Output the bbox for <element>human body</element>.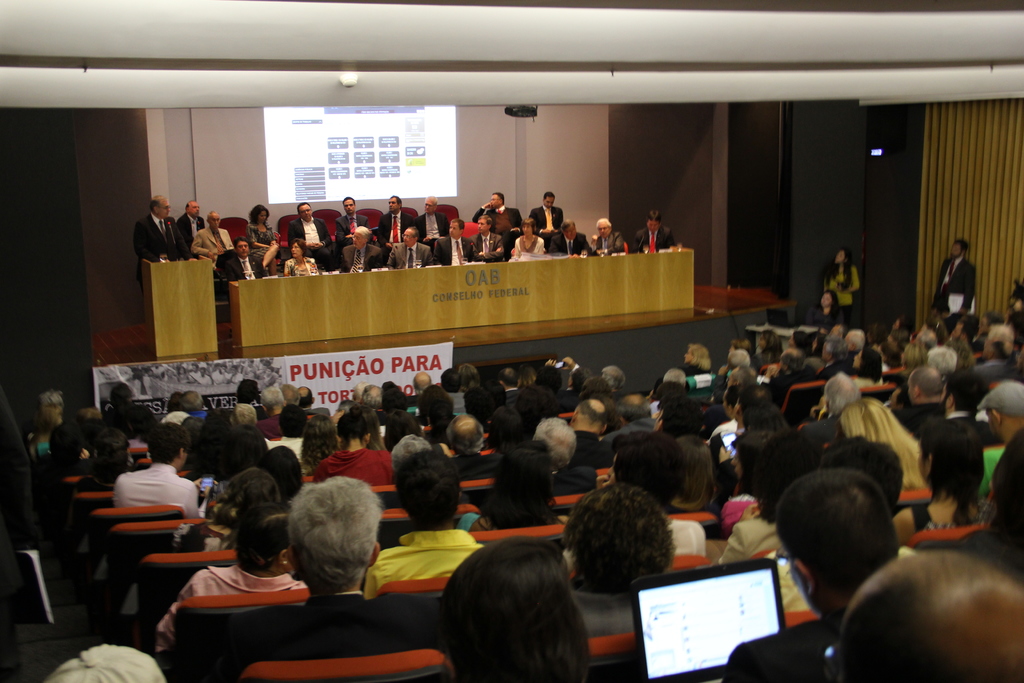
824 262 862 311.
